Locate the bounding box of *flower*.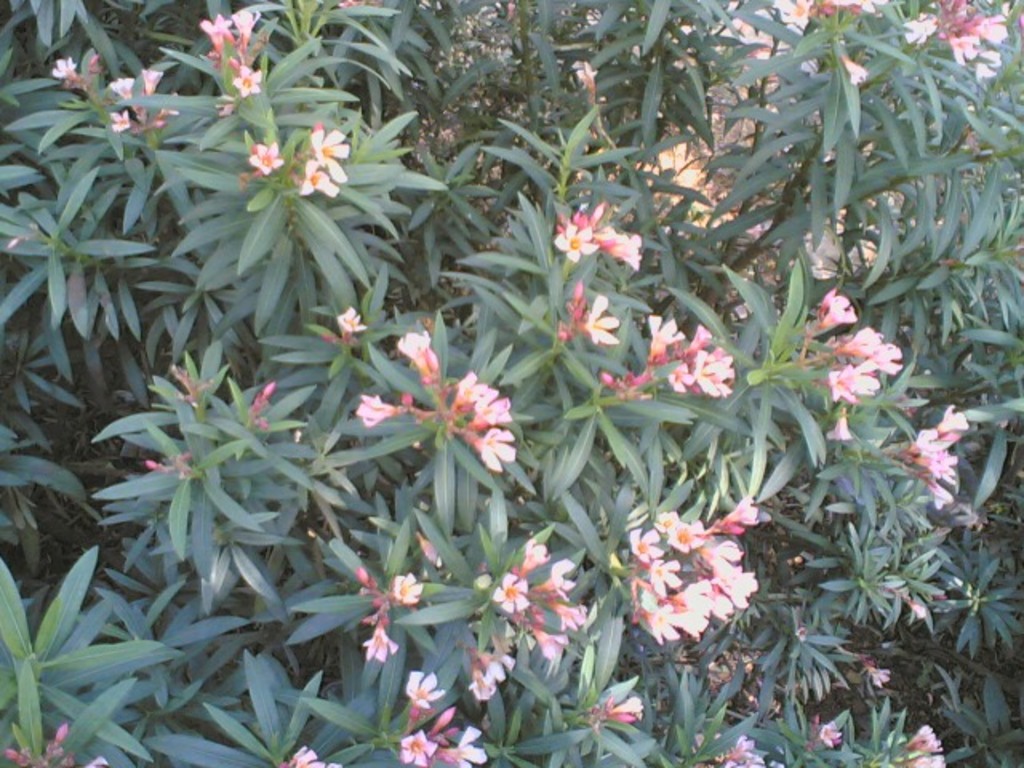
Bounding box: box=[403, 672, 440, 709].
